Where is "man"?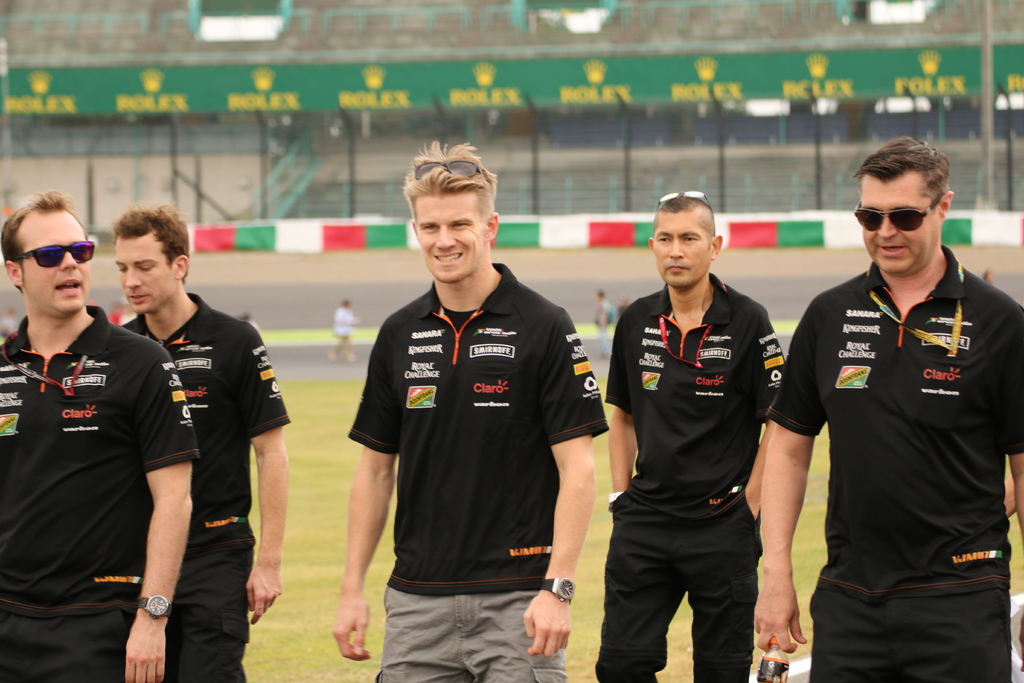
pyautogui.locateOnScreen(114, 202, 292, 682).
